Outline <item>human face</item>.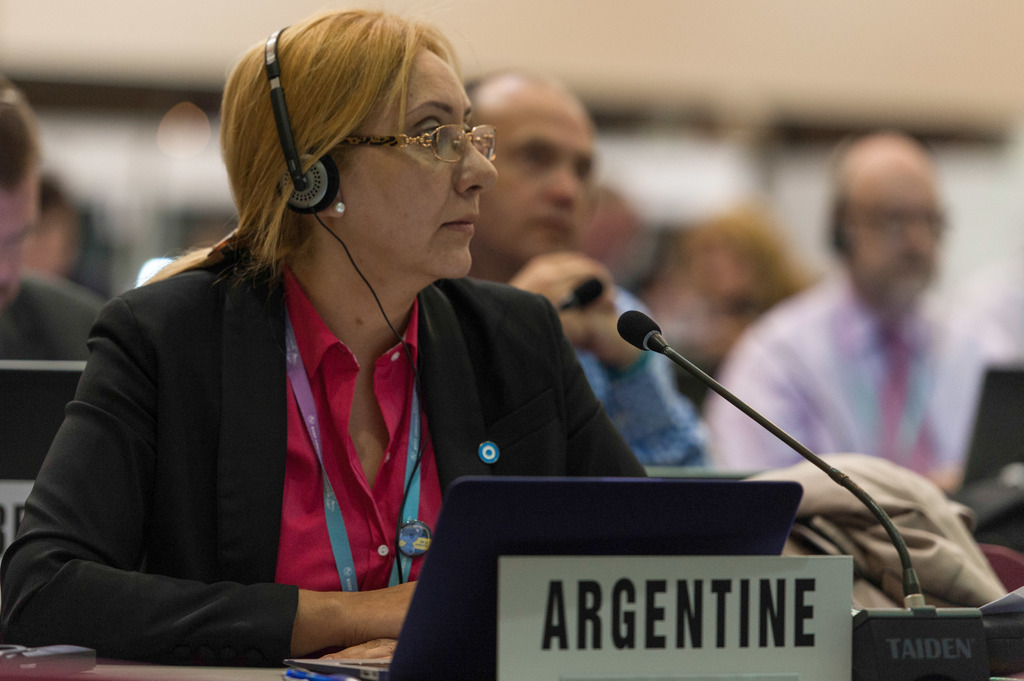
Outline: 464:90:599:257.
